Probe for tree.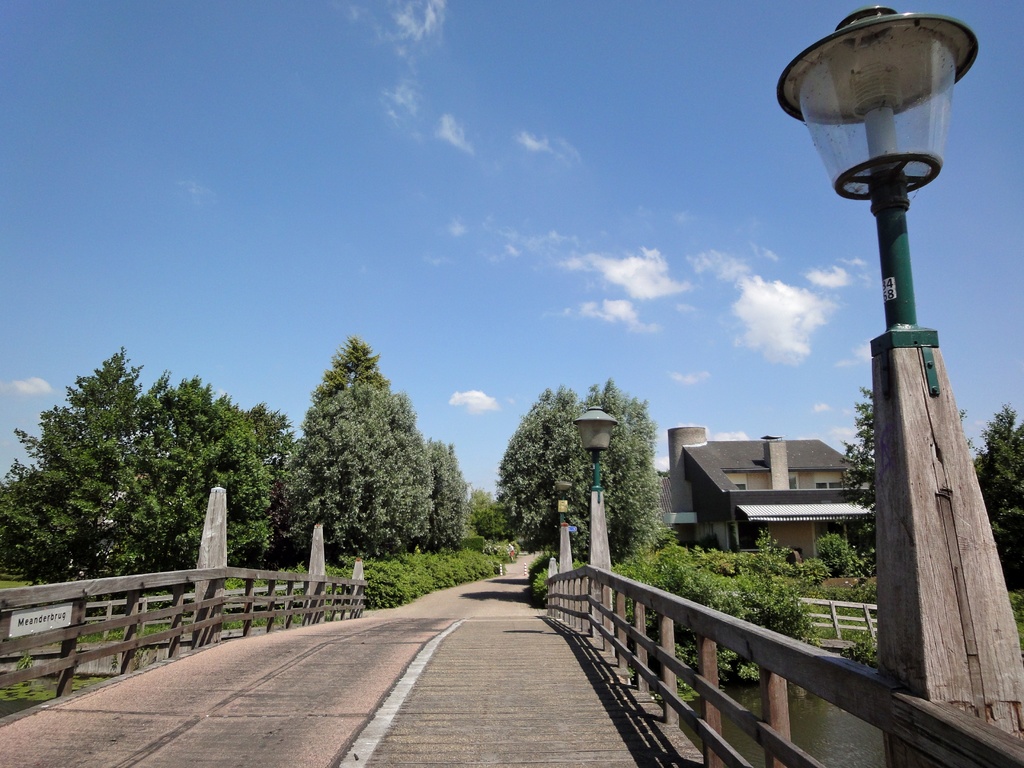
Probe result: BBox(140, 371, 200, 580).
